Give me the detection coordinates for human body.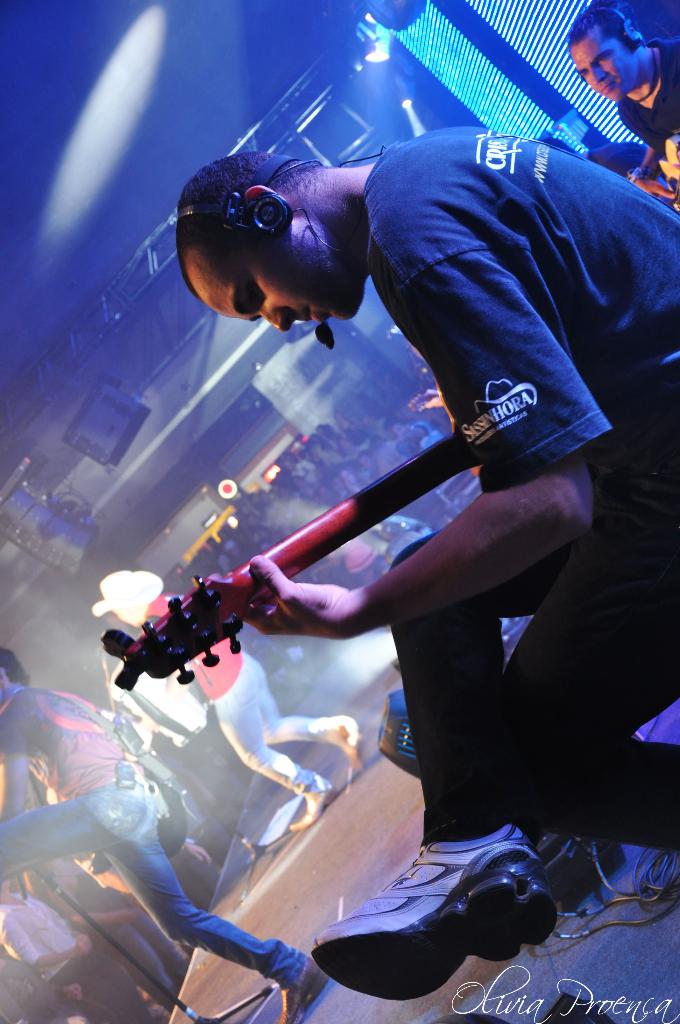
bbox=[0, 890, 153, 1023].
